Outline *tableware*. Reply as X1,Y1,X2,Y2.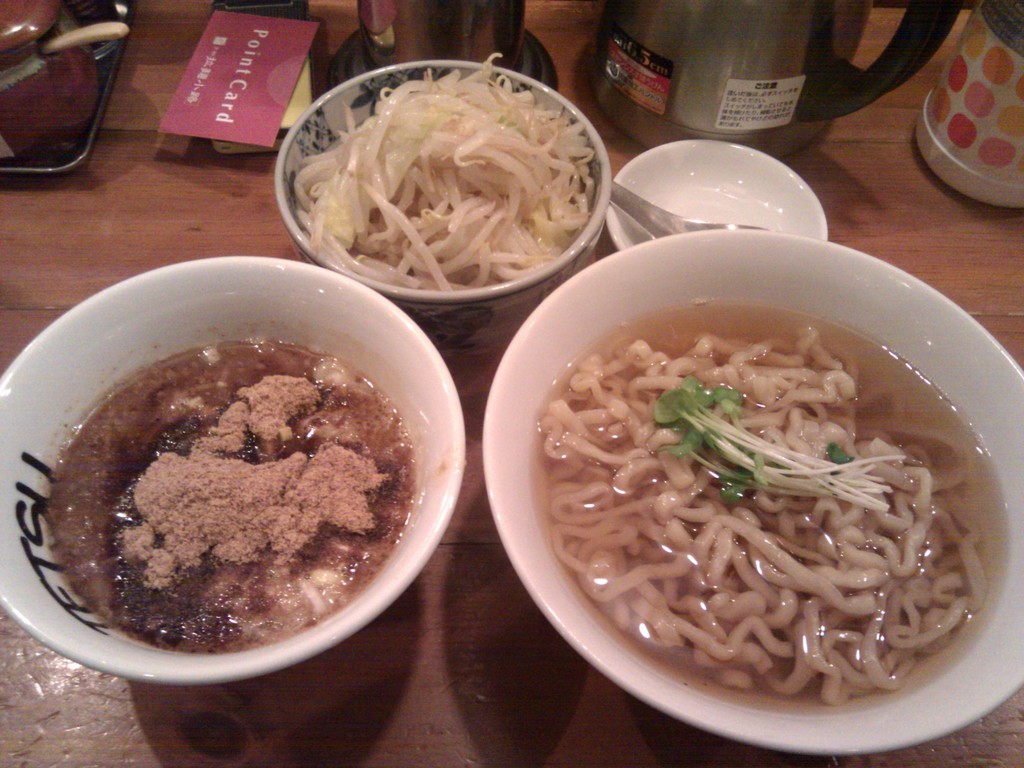
273,56,608,339.
